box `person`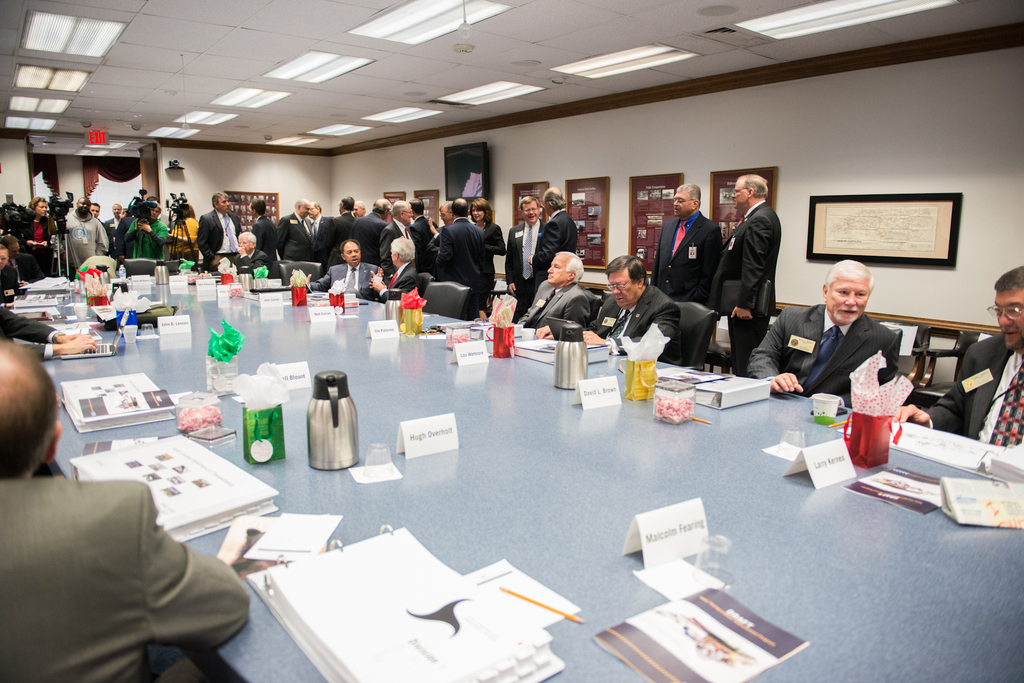
bbox(747, 254, 900, 390)
